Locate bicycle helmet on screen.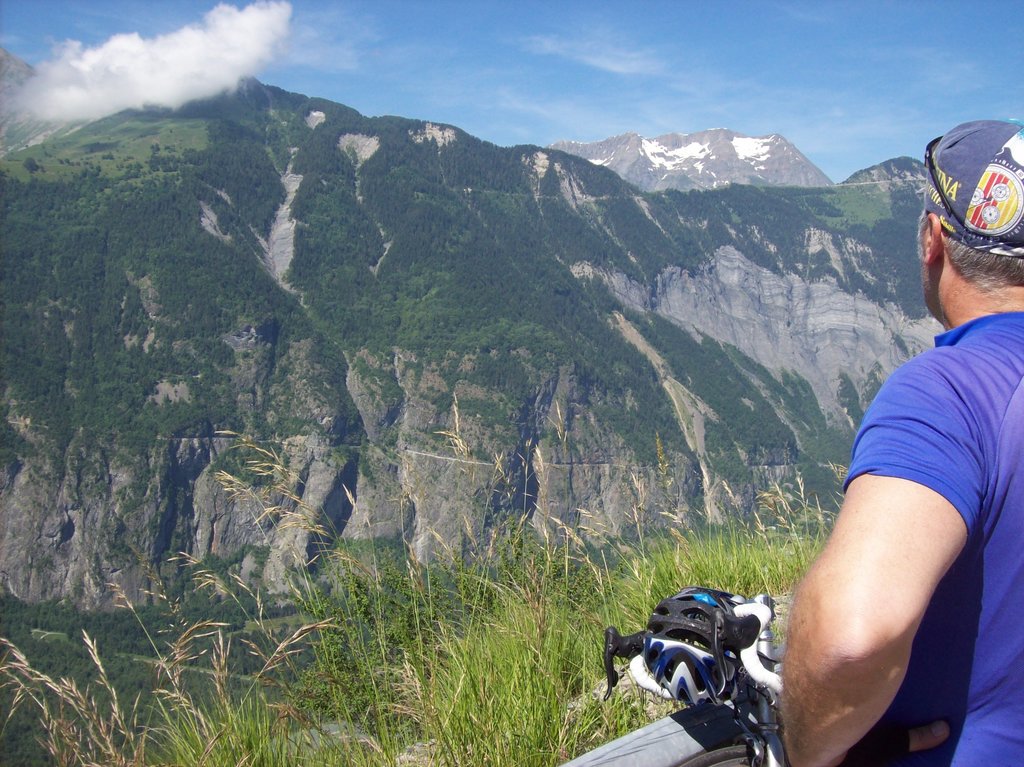
On screen at 630/586/763/702.
